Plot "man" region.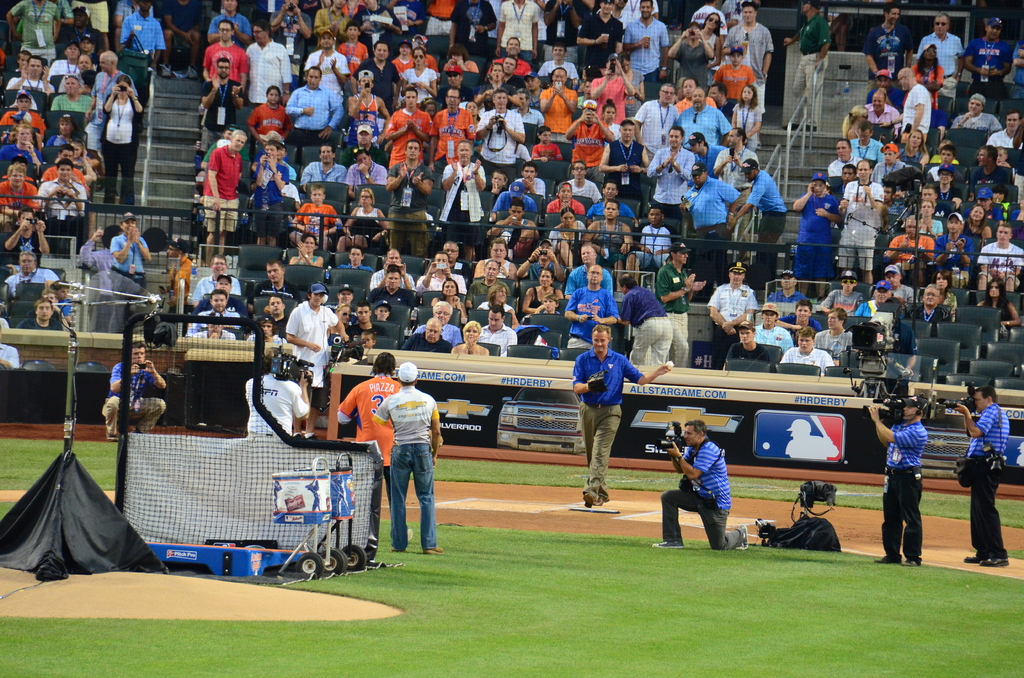
Plotted at <box>111,213,152,334</box>.
